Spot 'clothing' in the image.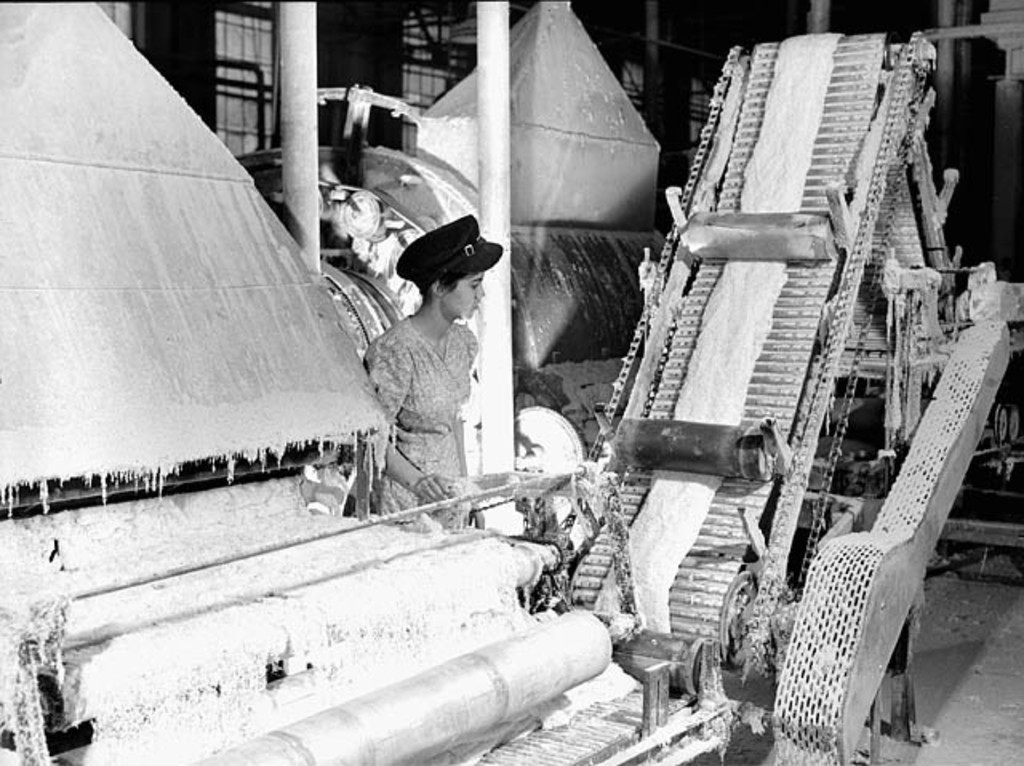
'clothing' found at [left=362, top=313, right=474, bottom=528].
